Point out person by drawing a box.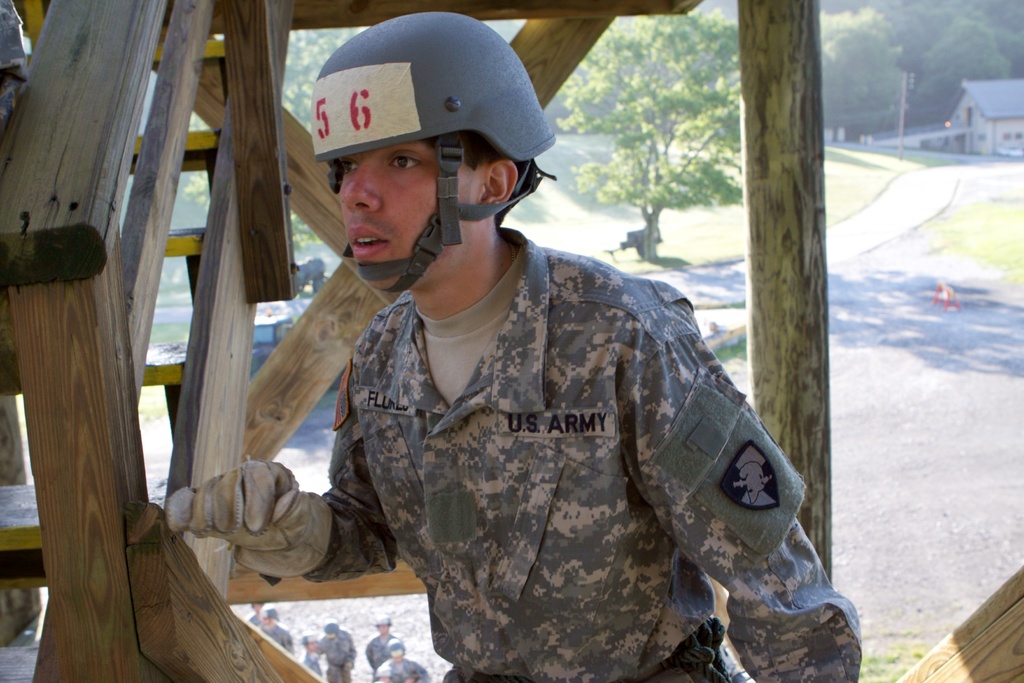
pyautogui.locateOnScreen(268, 616, 292, 661).
